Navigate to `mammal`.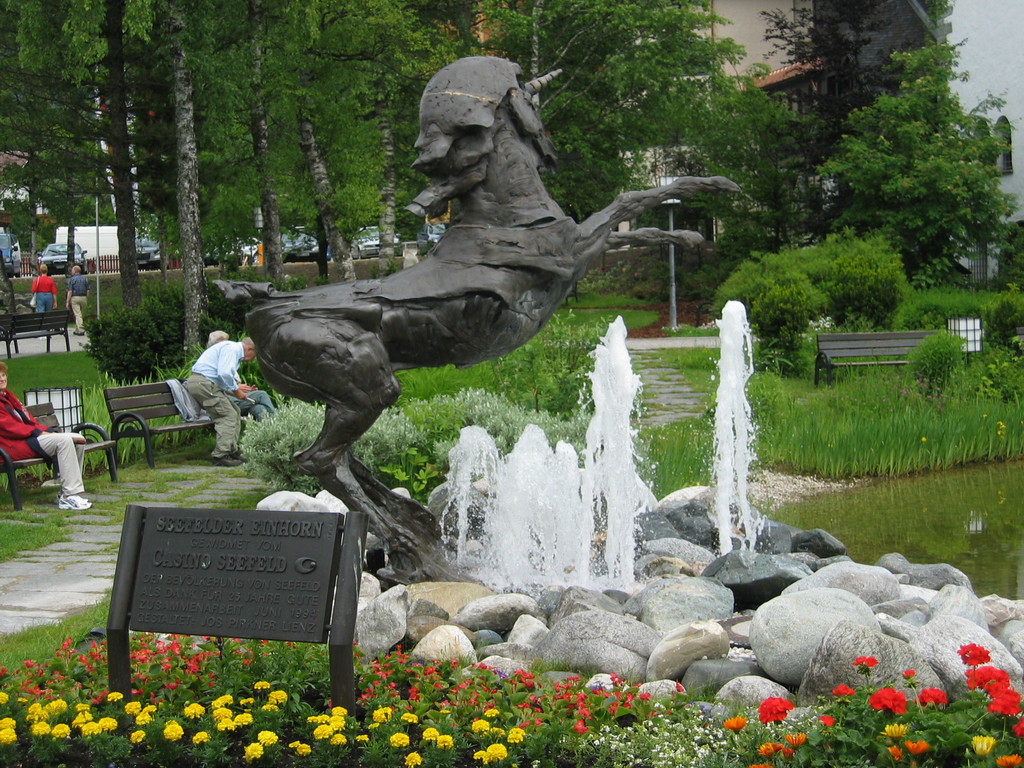
Navigation target: [184,339,258,467].
